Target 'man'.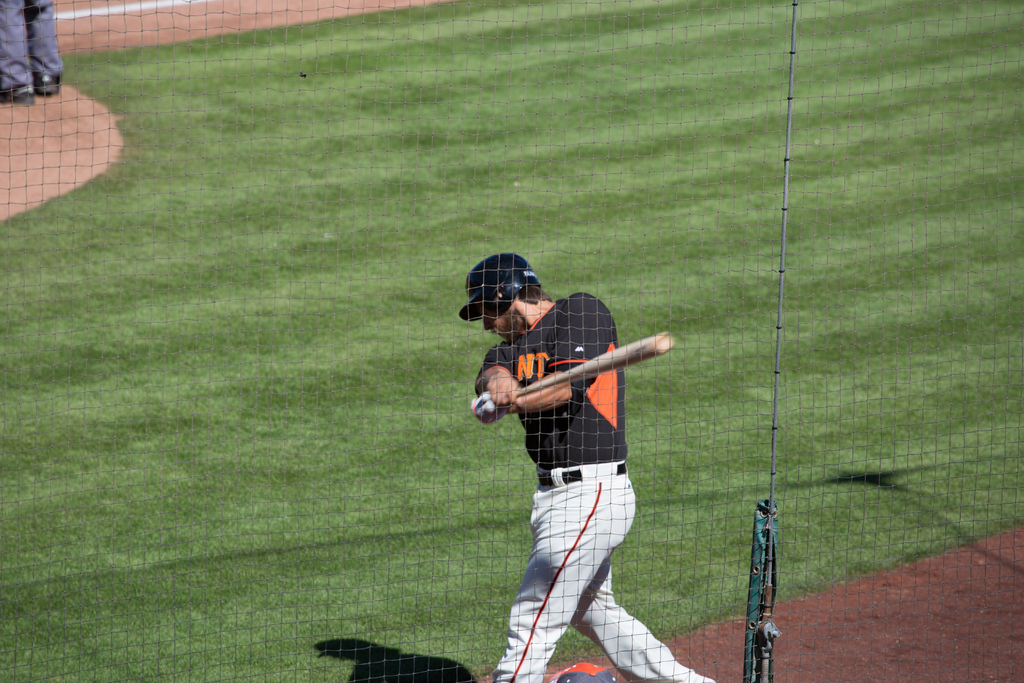
Target region: region(0, 0, 73, 113).
